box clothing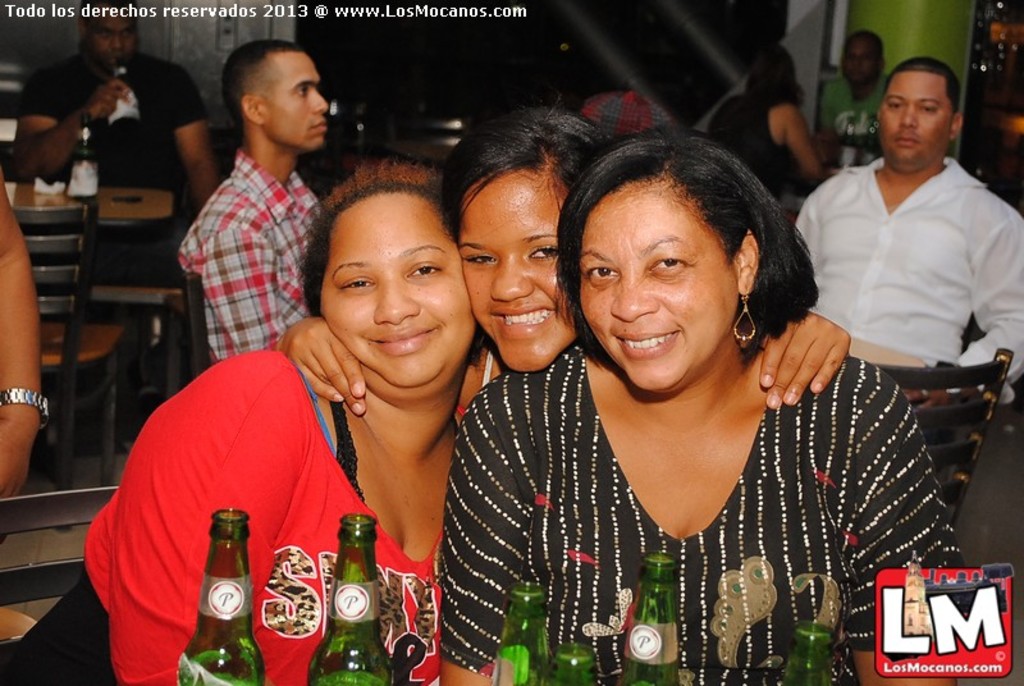
BBox(14, 49, 212, 192)
